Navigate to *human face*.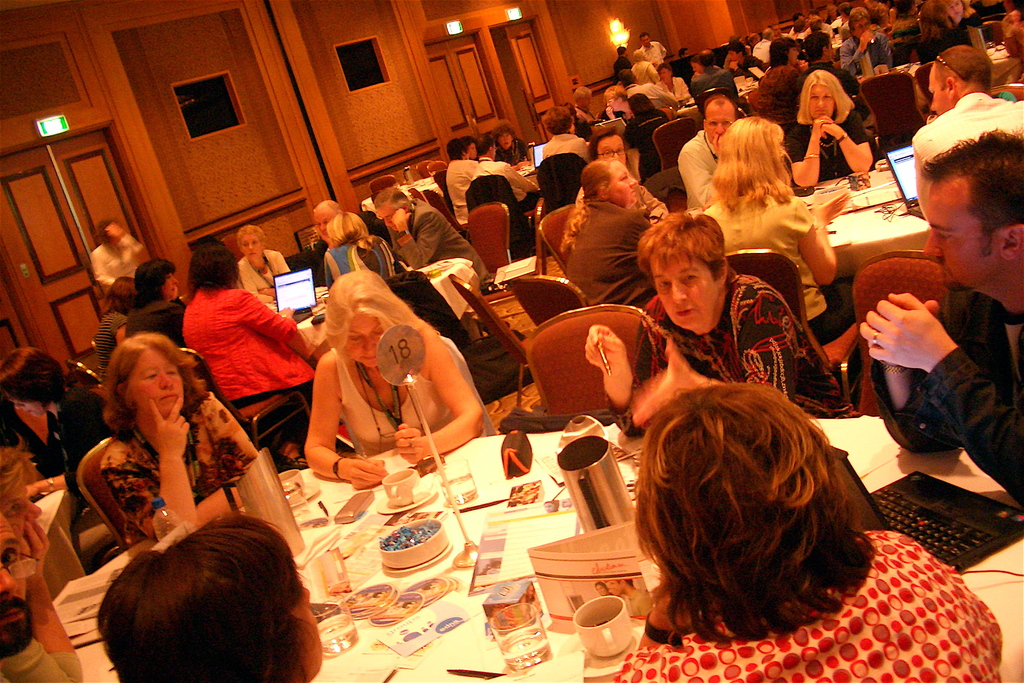
Navigation target: {"x1": 499, "y1": 135, "x2": 510, "y2": 151}.
